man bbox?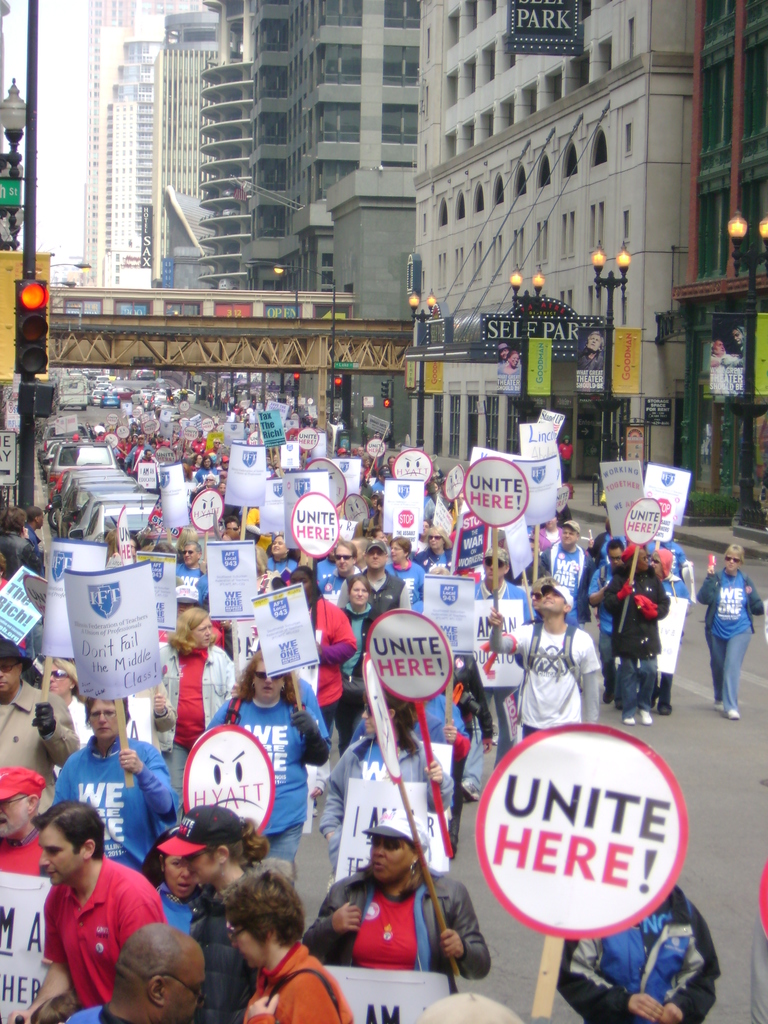
Rect(488, 568, 608, 749)
